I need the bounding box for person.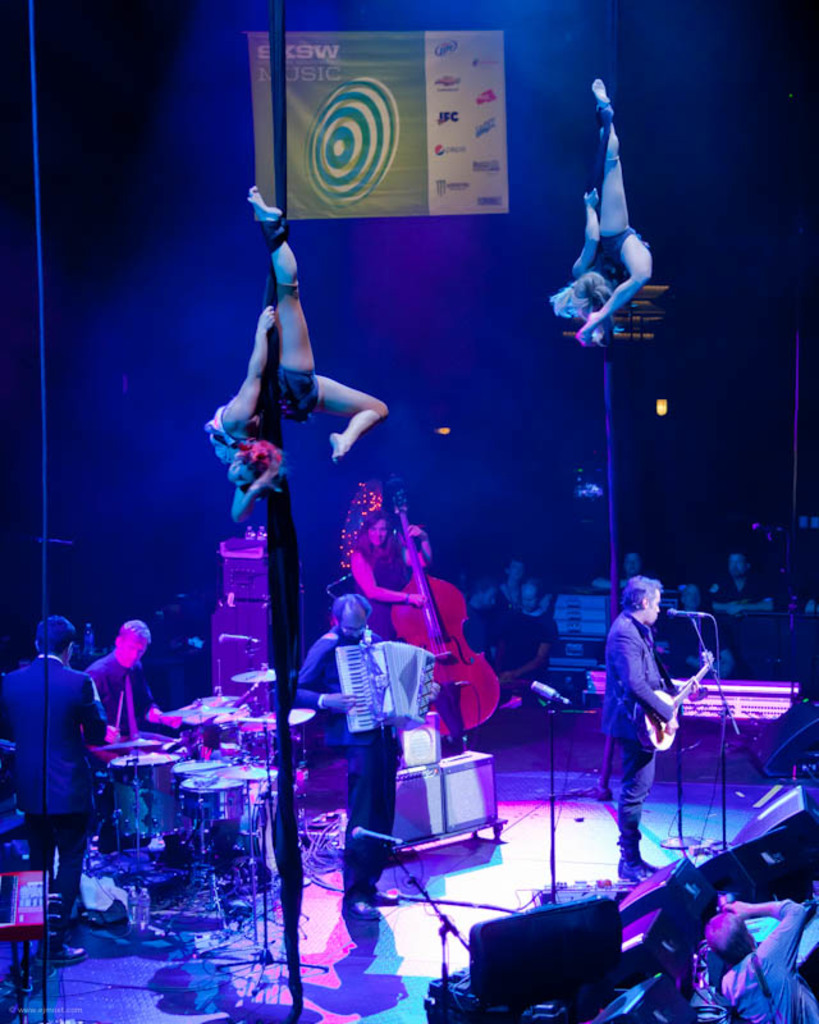
Here it is: 343,509,439,639.
